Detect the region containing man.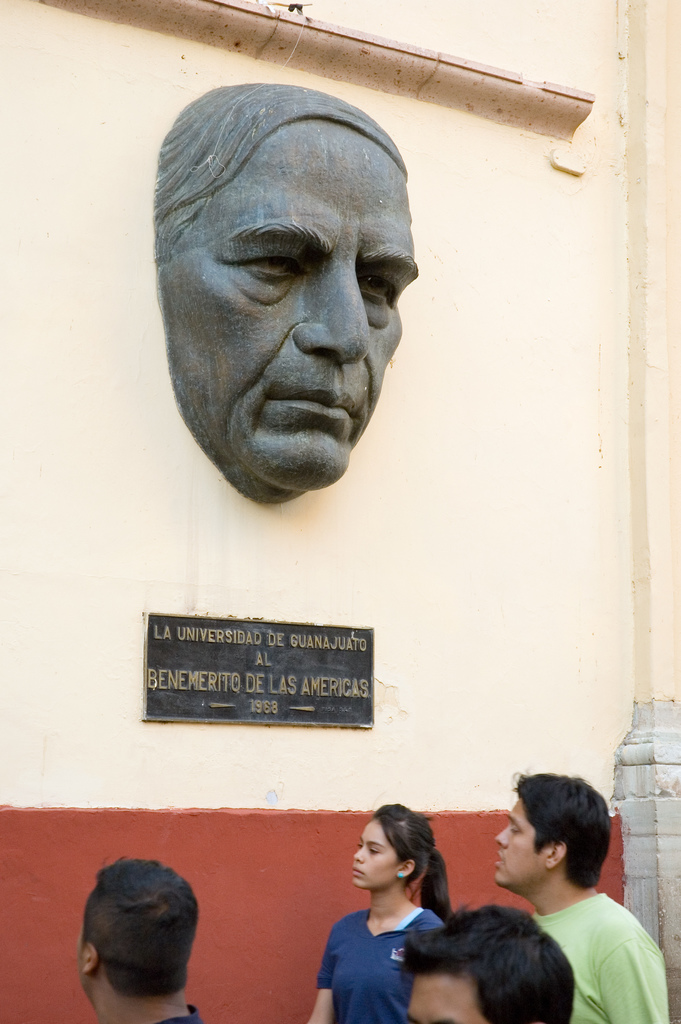
{"left": 154, "top": 79, "right": 420, "bottom": 497}.
